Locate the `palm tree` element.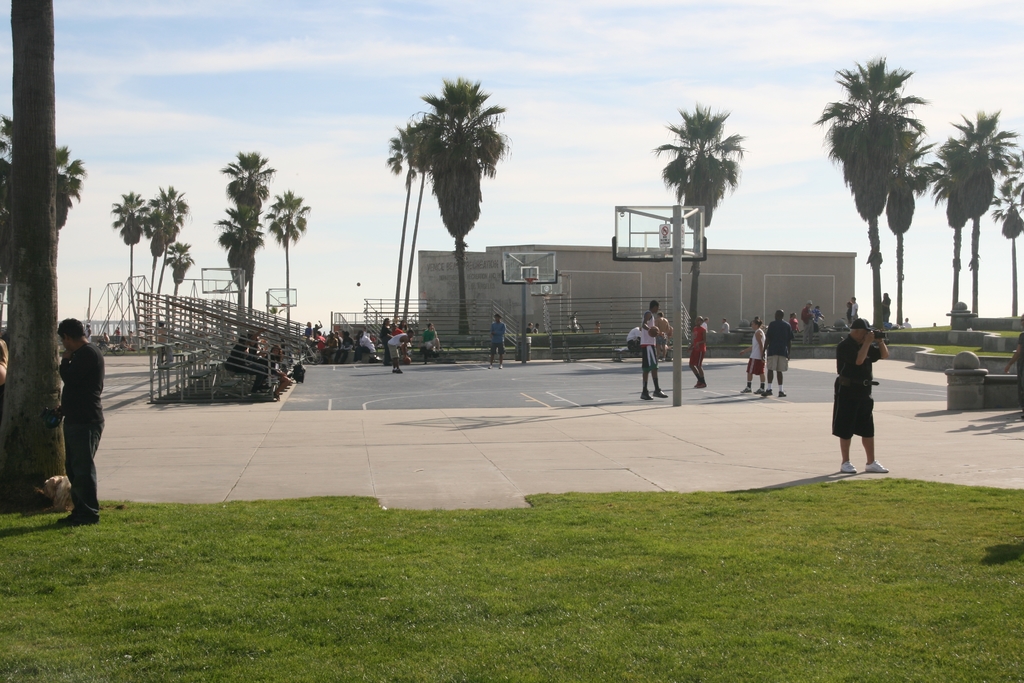
Element bbox: 218/151/948/306.
